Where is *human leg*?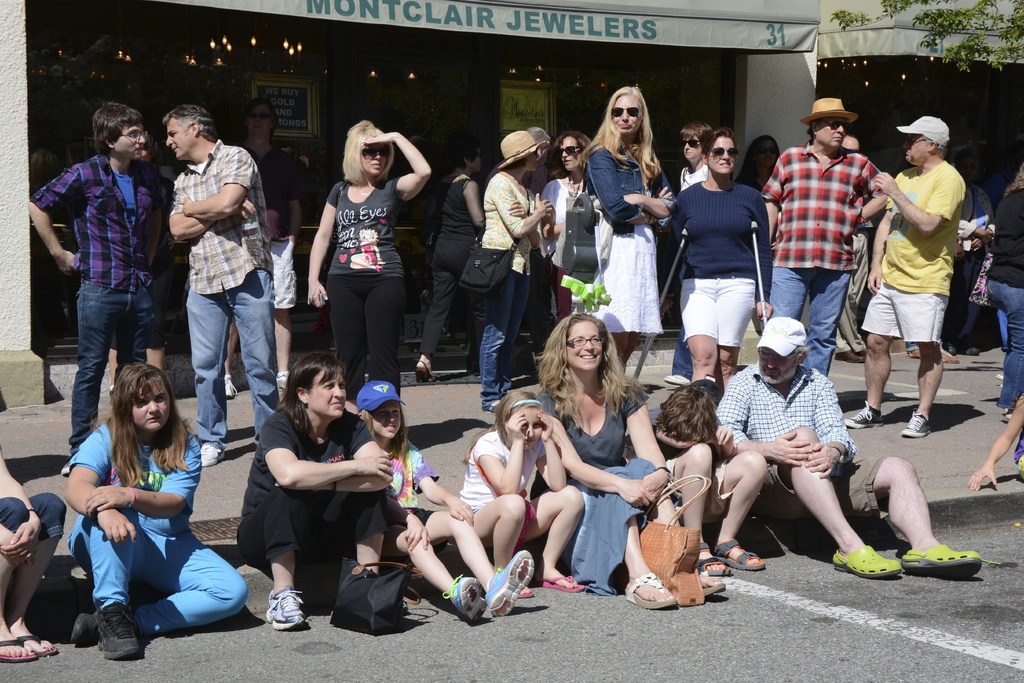
detection(228, 265, 274, 447).
